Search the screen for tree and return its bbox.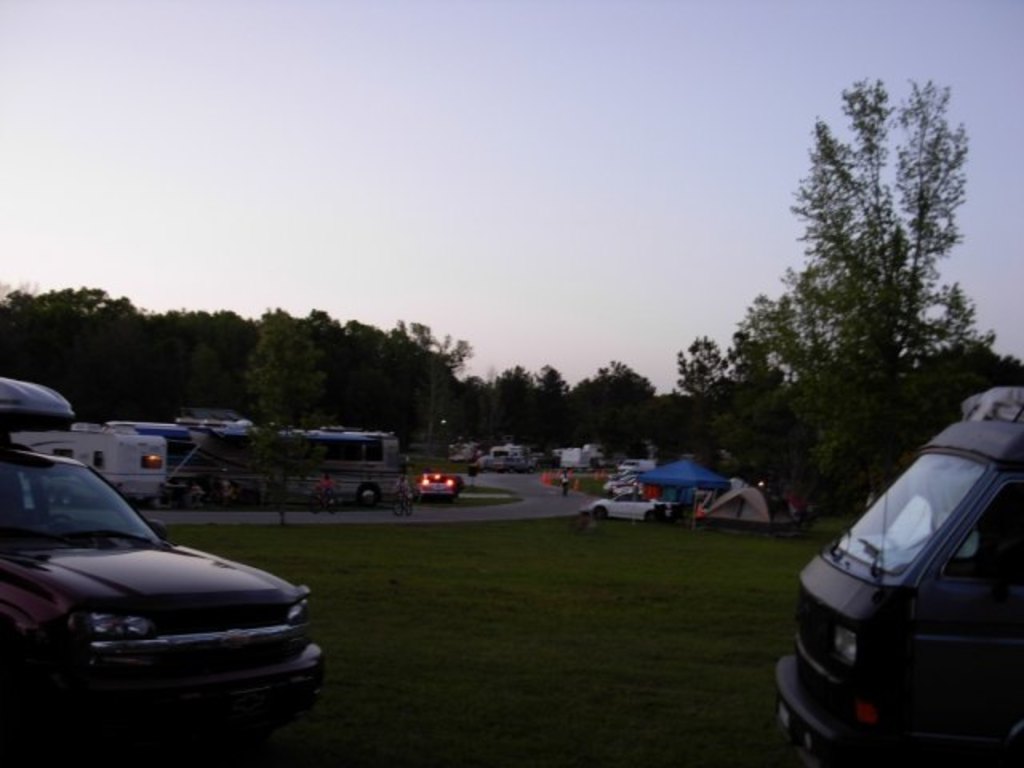
Found: bbox=[774, 74, 1000, 533].
